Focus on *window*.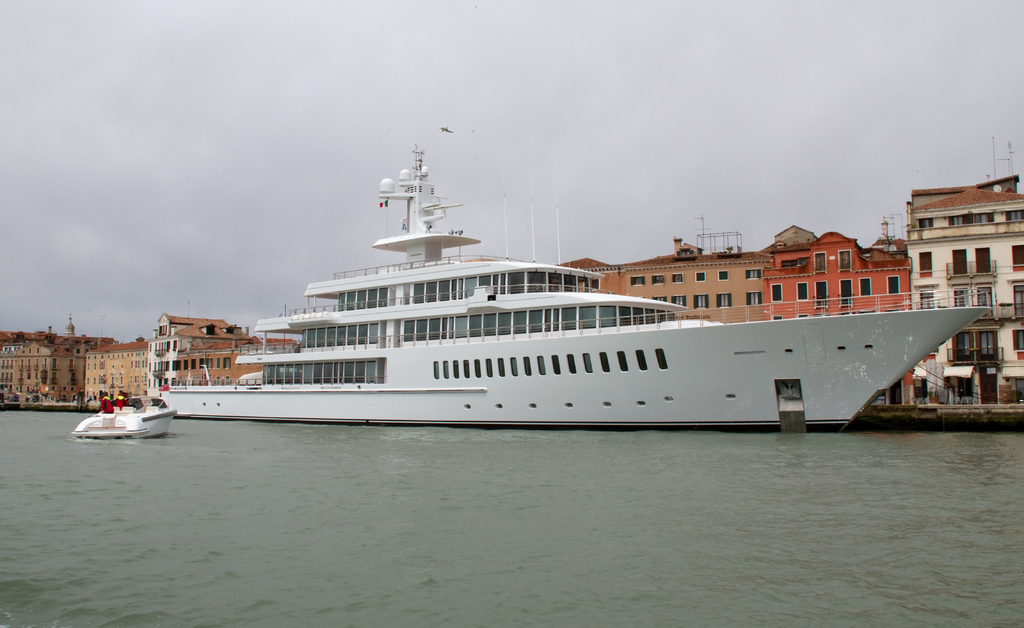
Focused at <box>466,312,496,339</box>.
